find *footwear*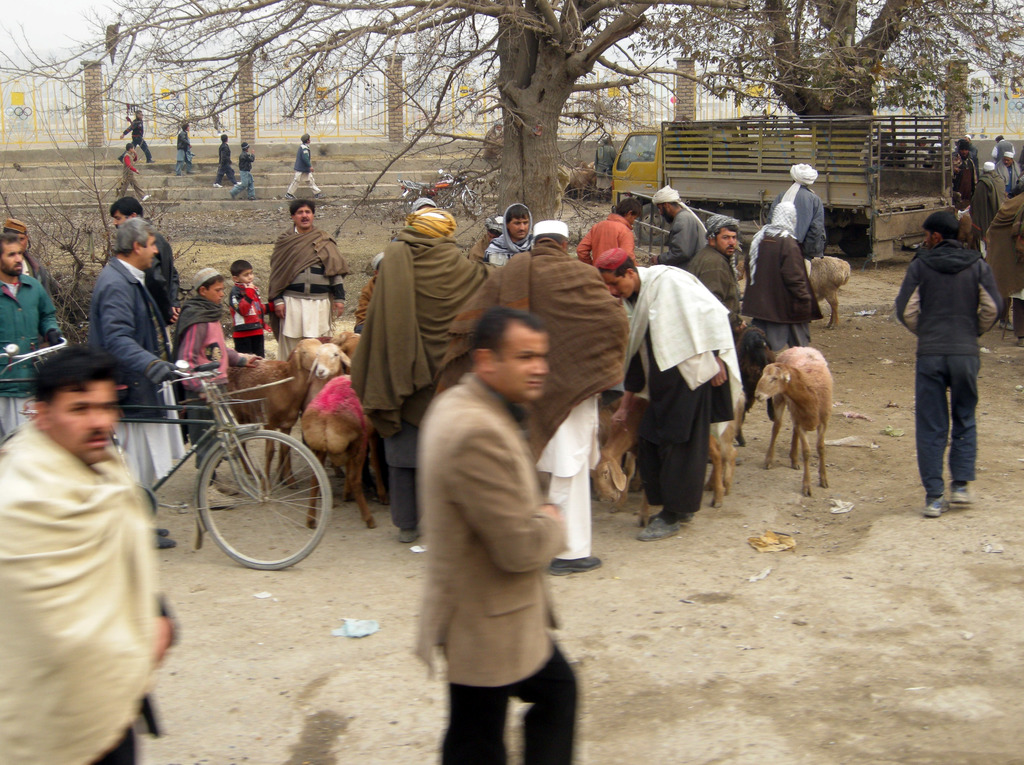
<bbox>923, 490, 954, 520</bbox>
